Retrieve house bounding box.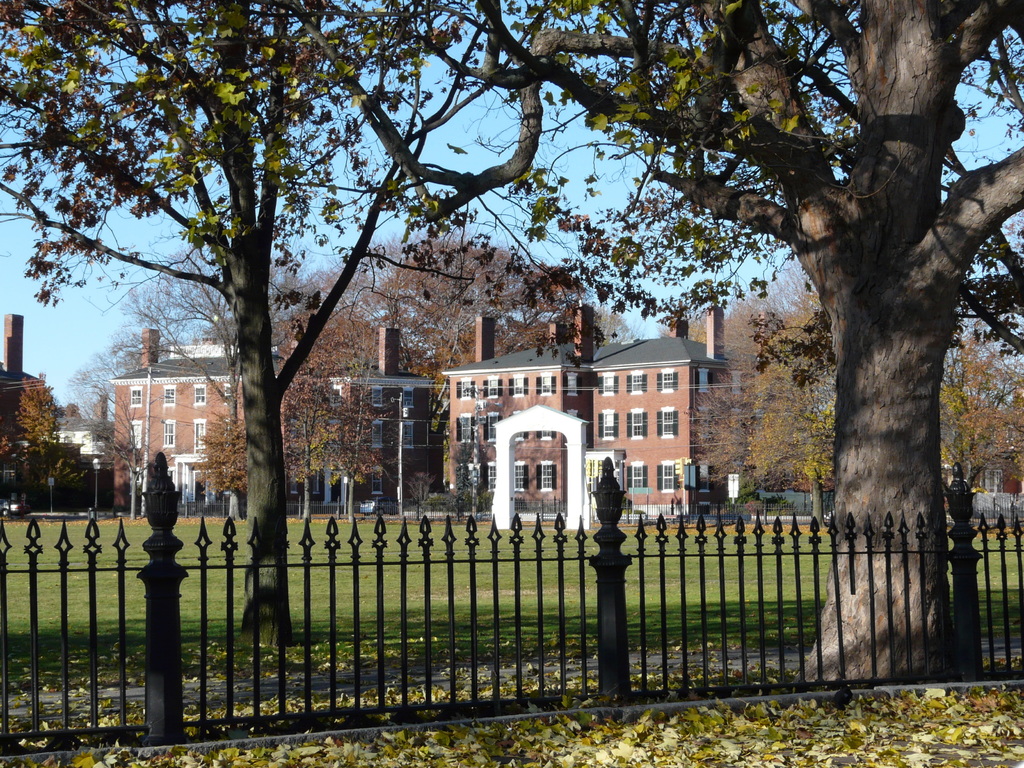
Bounding box: 439,296,598,504.
